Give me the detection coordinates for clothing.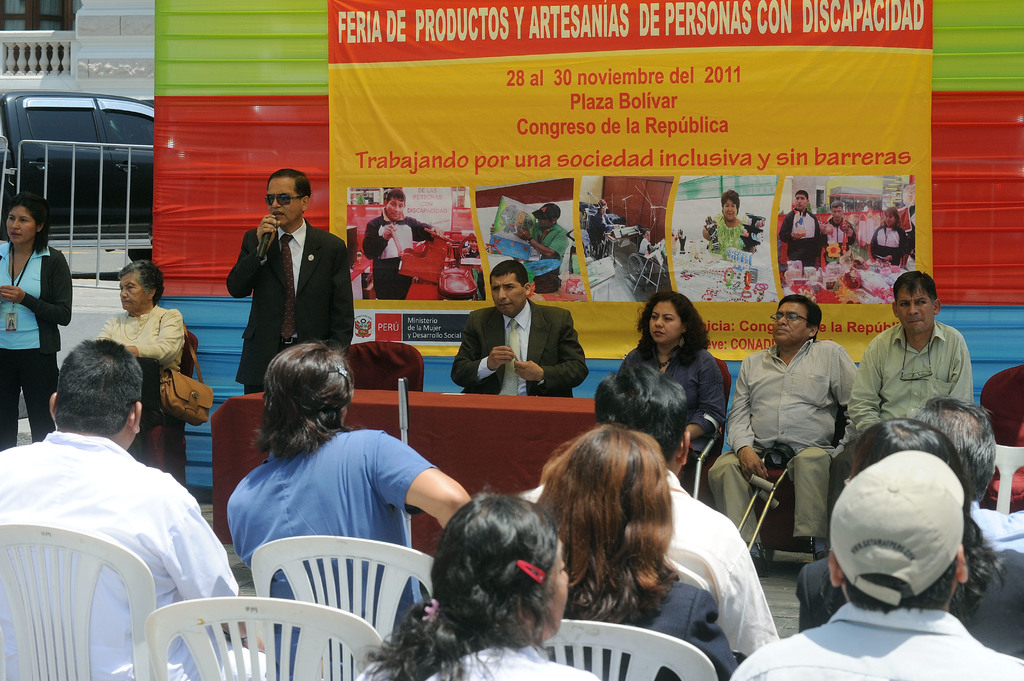
box=[462, 251, 483, 300].
